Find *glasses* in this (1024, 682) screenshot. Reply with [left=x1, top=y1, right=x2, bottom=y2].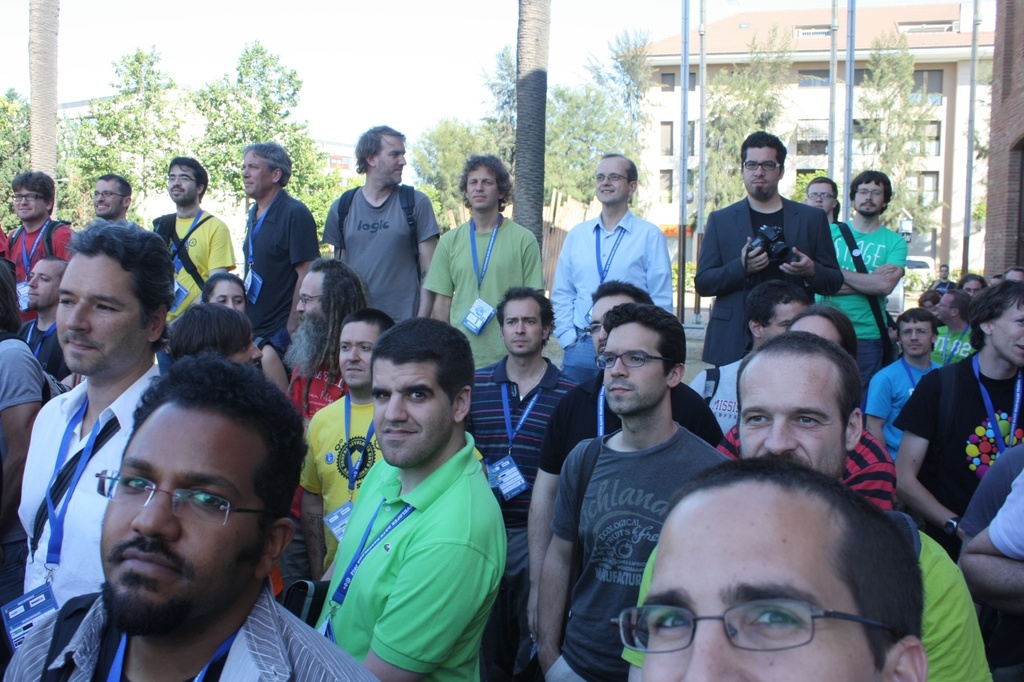
[left=10, top=194, right=51, bottom=201].
